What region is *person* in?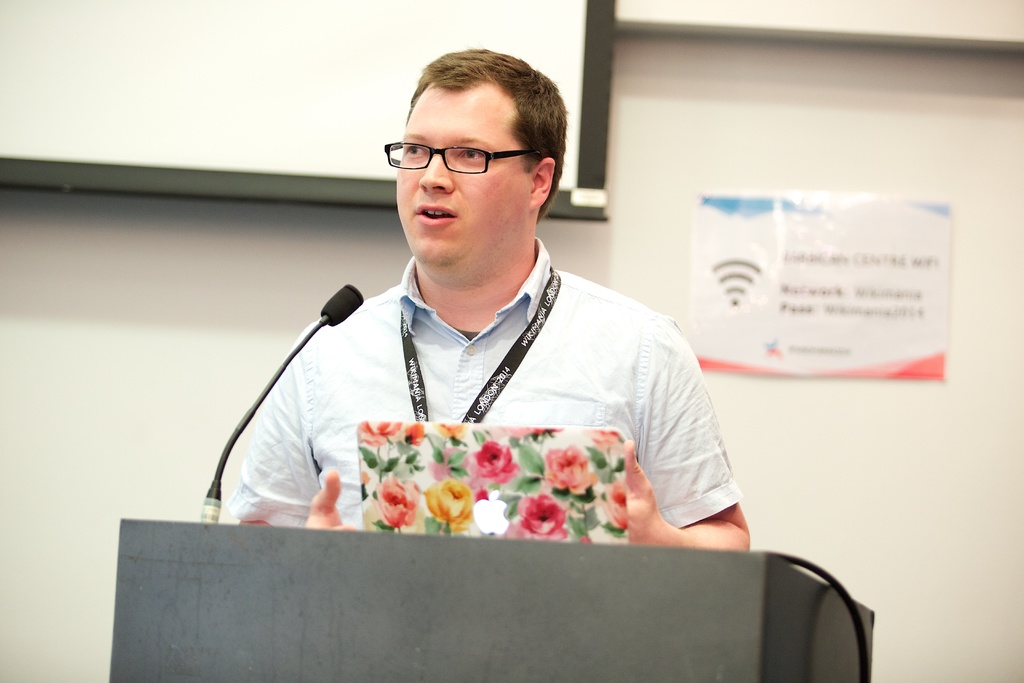
box(224, 45, 750, 546).
